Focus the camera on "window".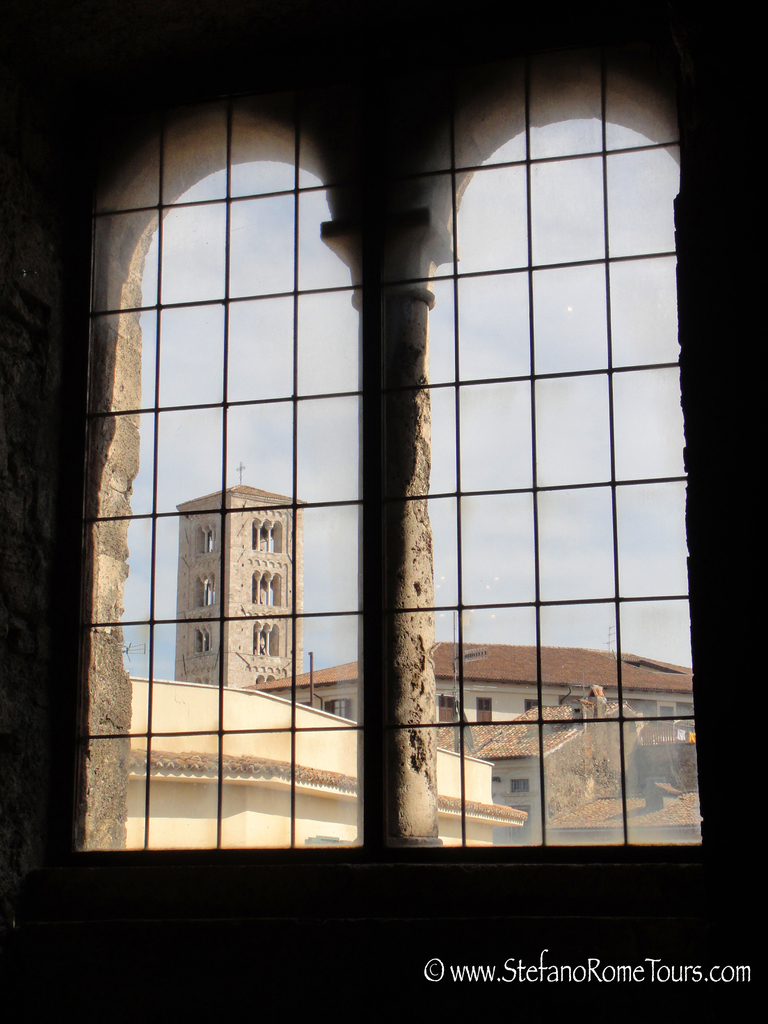
Focus region: <bbox>524, 698, 543, 714</bbox>.
